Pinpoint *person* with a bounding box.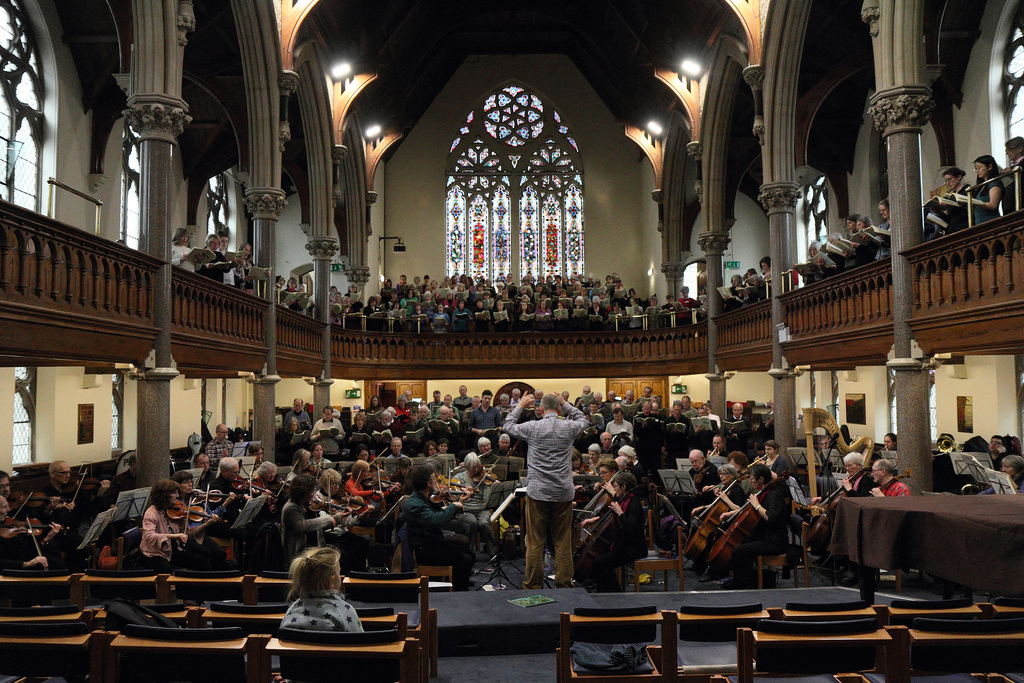
586,474,646,587.
